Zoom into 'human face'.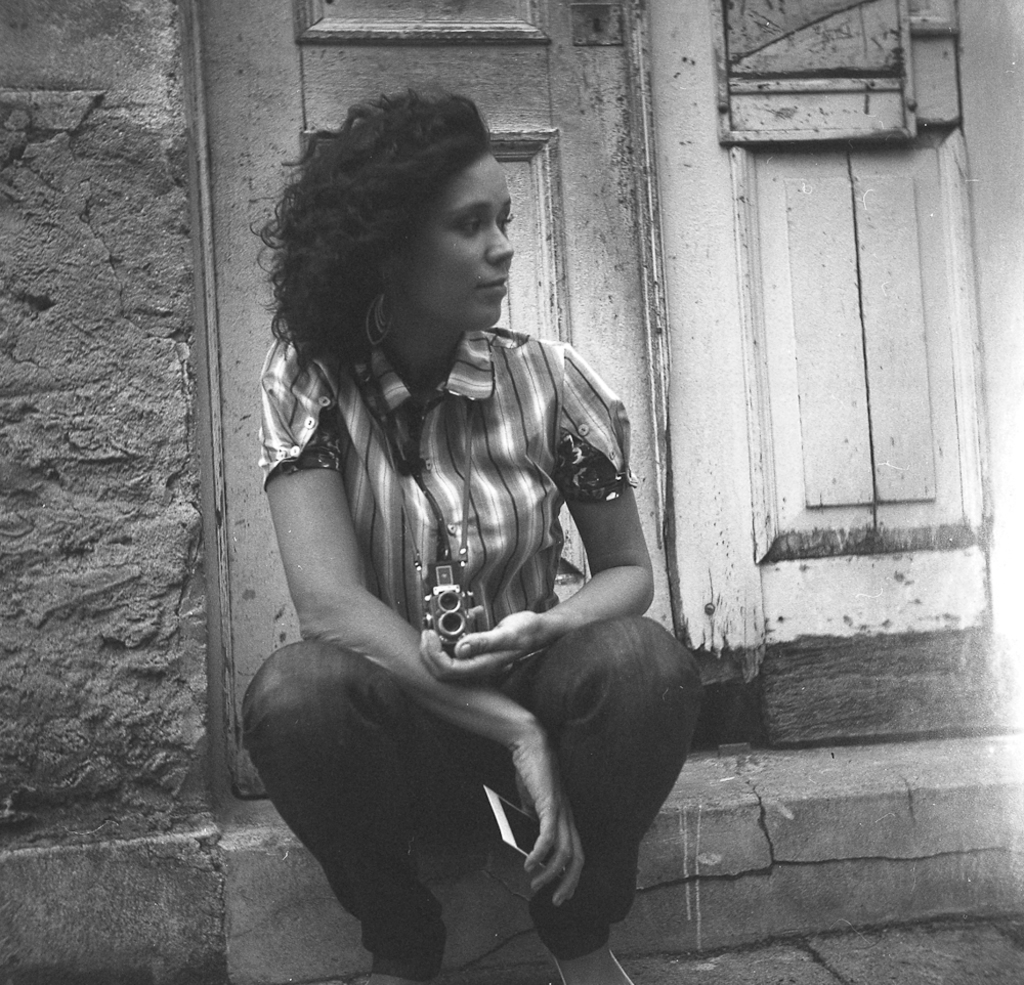
Zoom target: (402, 154, 514, 329).
